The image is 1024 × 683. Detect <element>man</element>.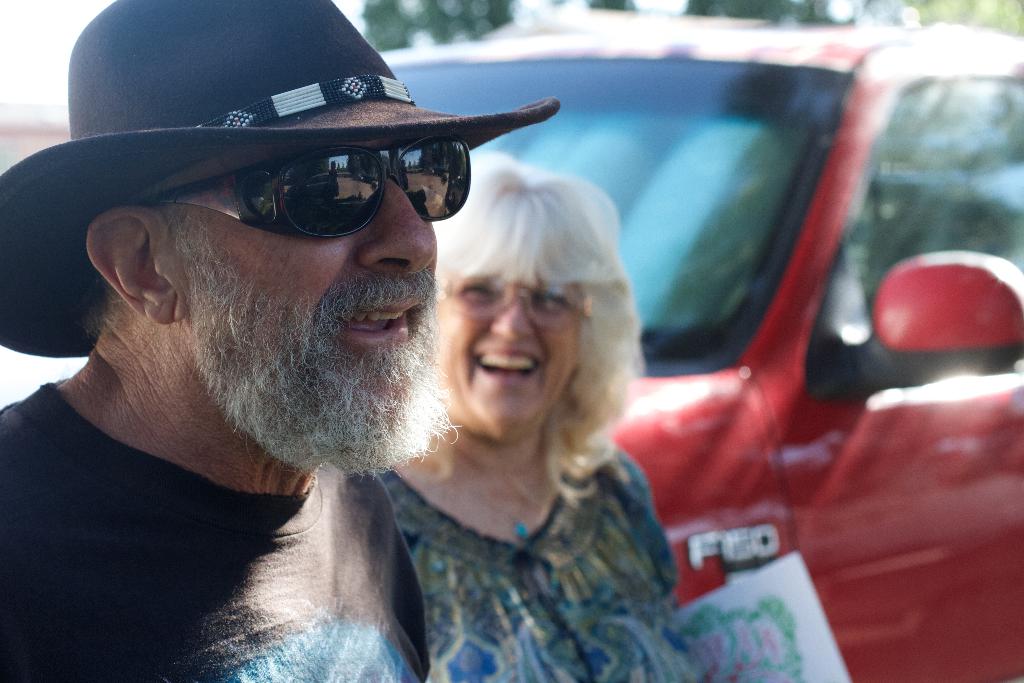
Detection: bbox(0, 138, 442, 682).
